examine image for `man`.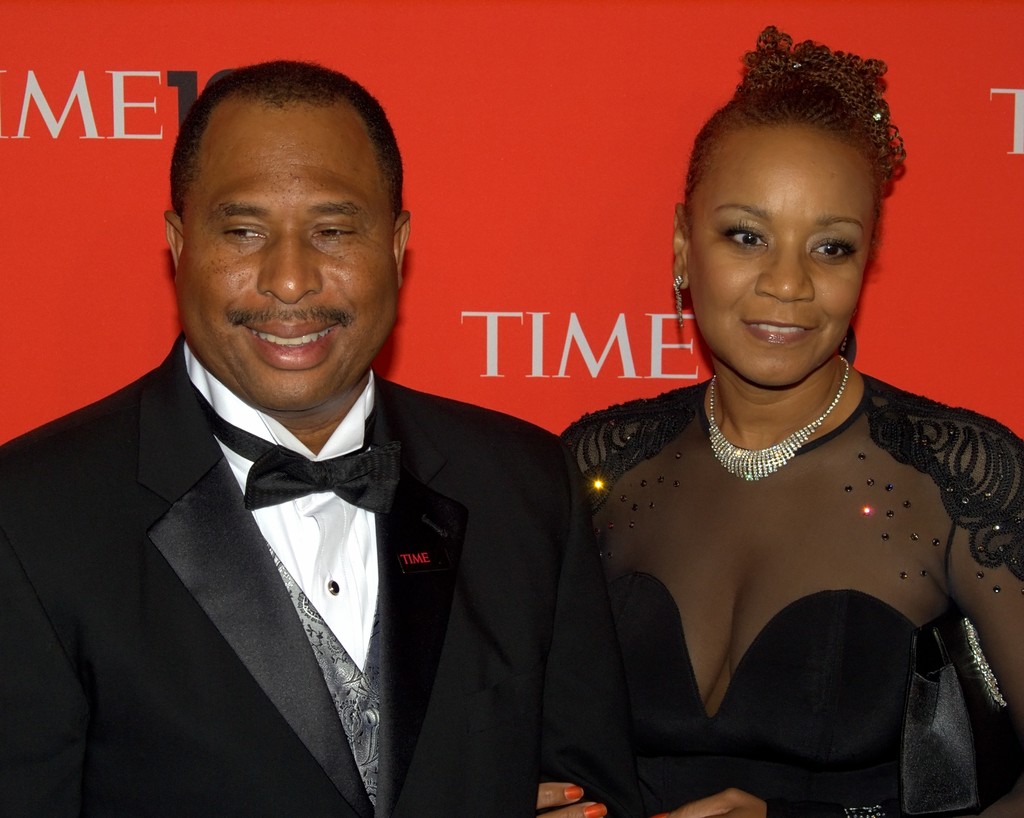
Examination result: BBox(42, 142, 590, 789).
